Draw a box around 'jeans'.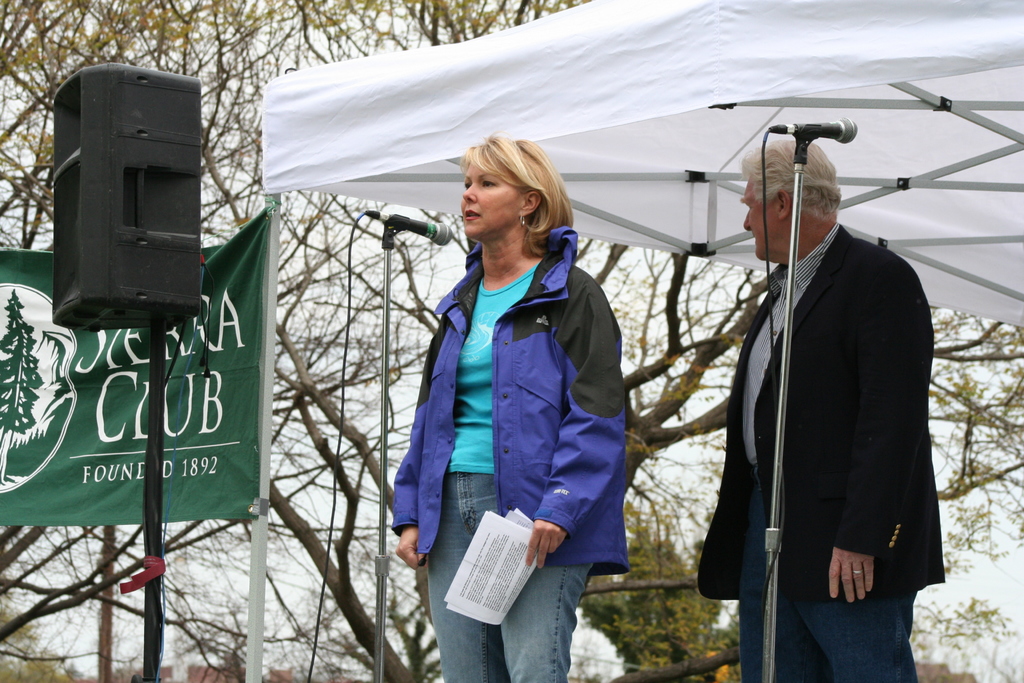
440 511 612 670.
